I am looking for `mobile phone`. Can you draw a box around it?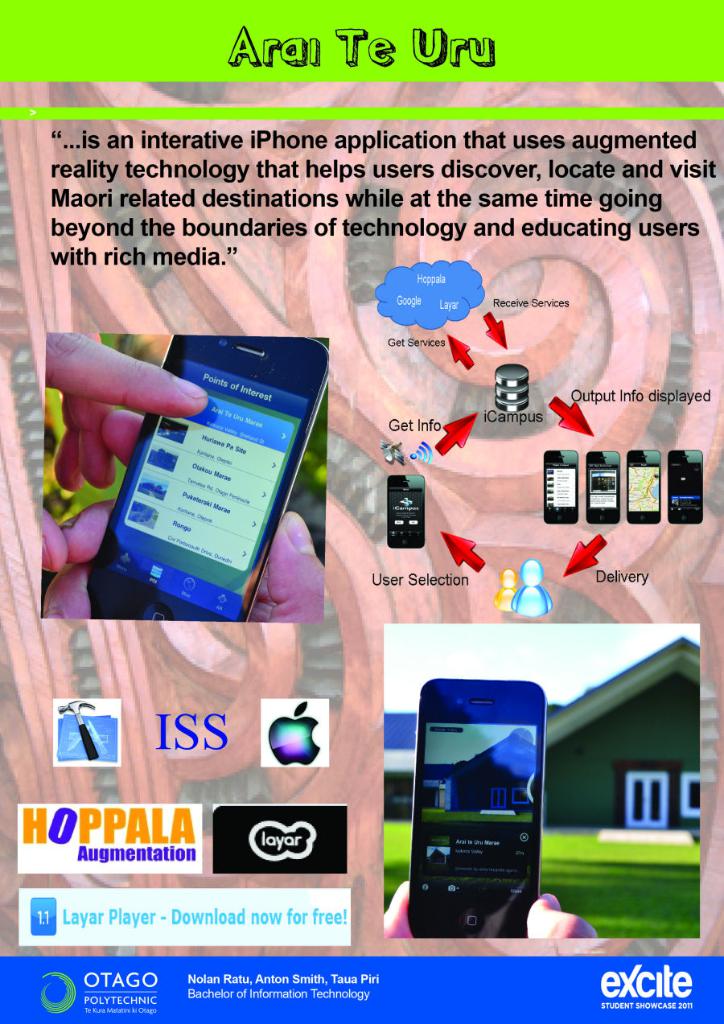
Sure, the bounding box is BBox(585, 448, 619, 525).
